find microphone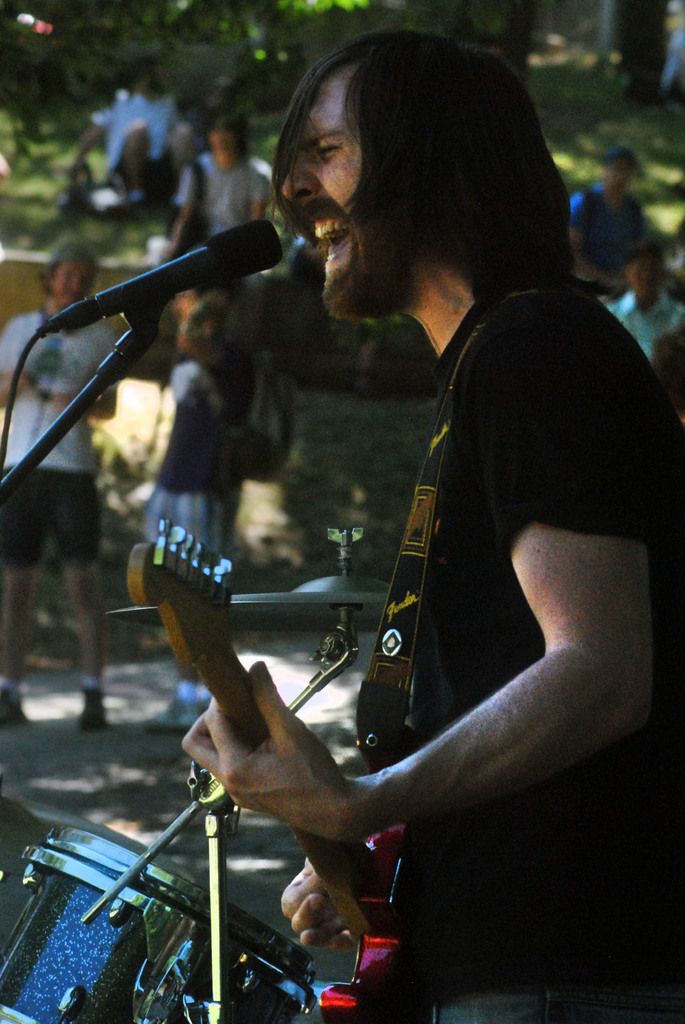
[44, 216, 291, 346]
